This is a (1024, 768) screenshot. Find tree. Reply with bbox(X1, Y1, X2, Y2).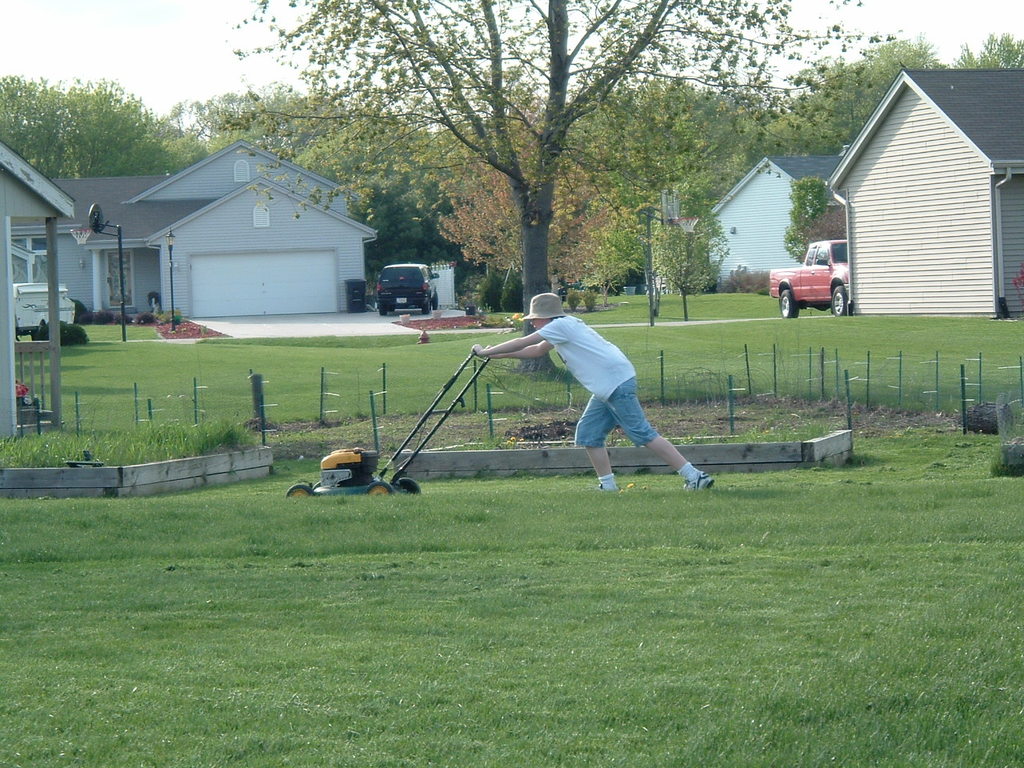
bbox(217, 0, 891, 378).
